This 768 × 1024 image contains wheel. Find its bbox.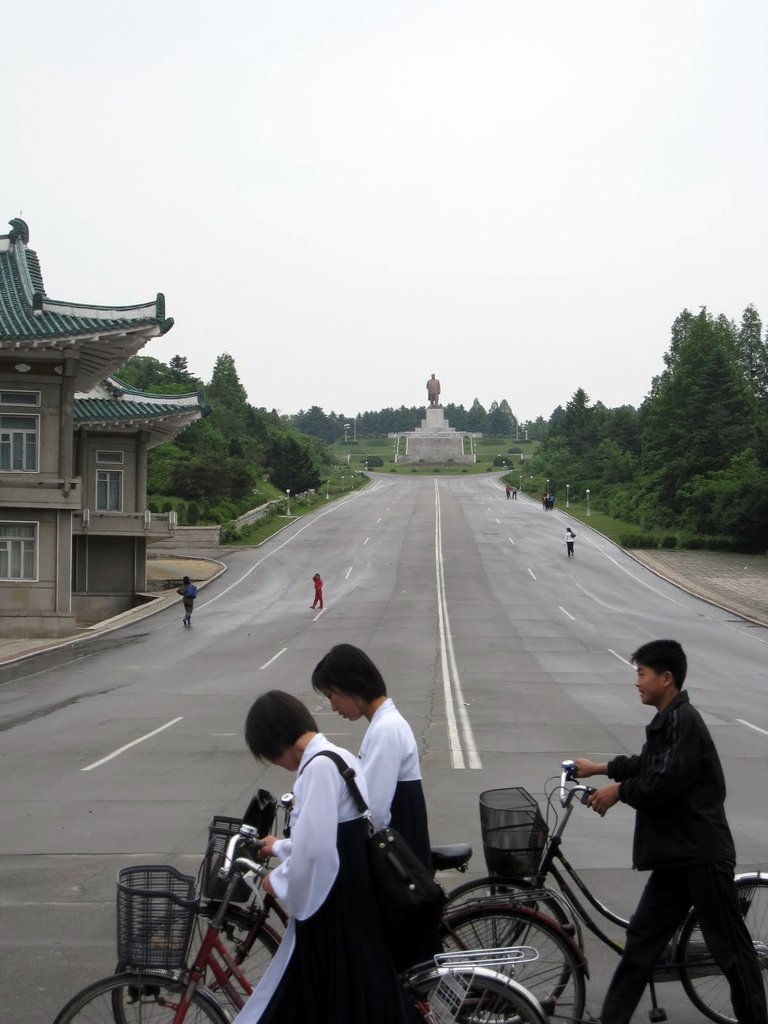
{"x1": 672, "y1": 870, "x2": 767, "y2": 1019}.
